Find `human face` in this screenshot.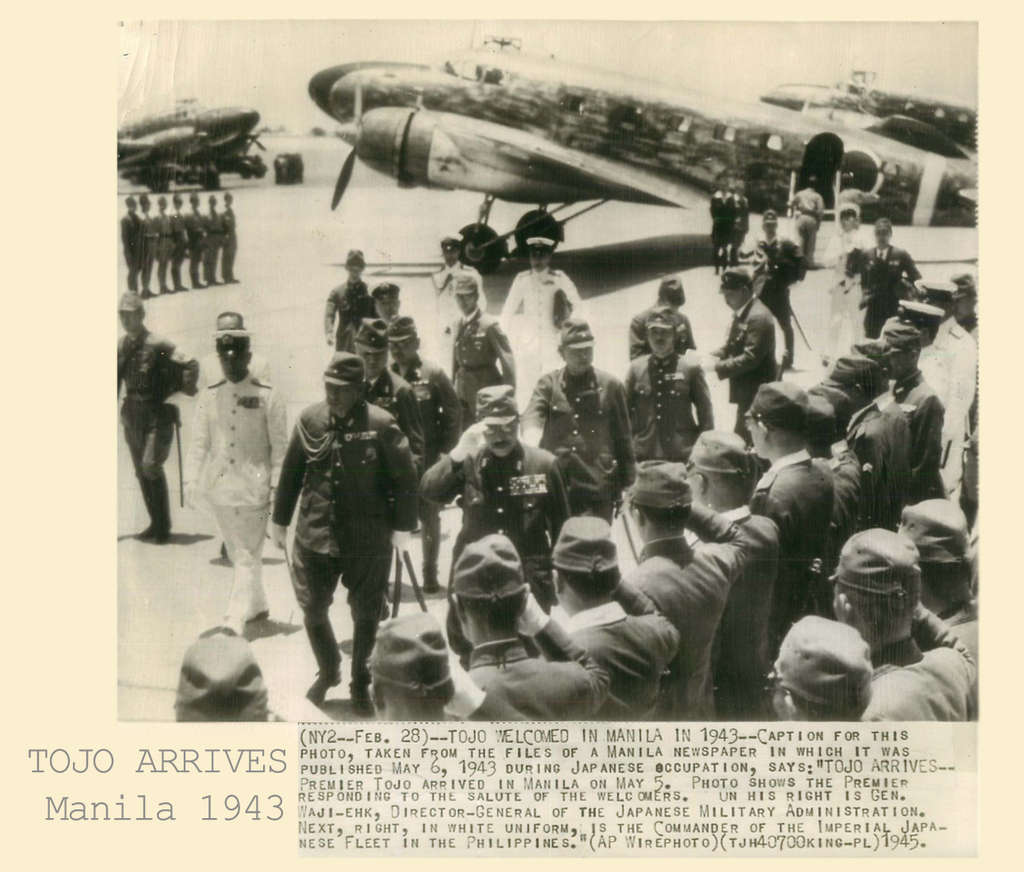
The bounding box for `human face` is Rect(221, 350, 245, 378).
